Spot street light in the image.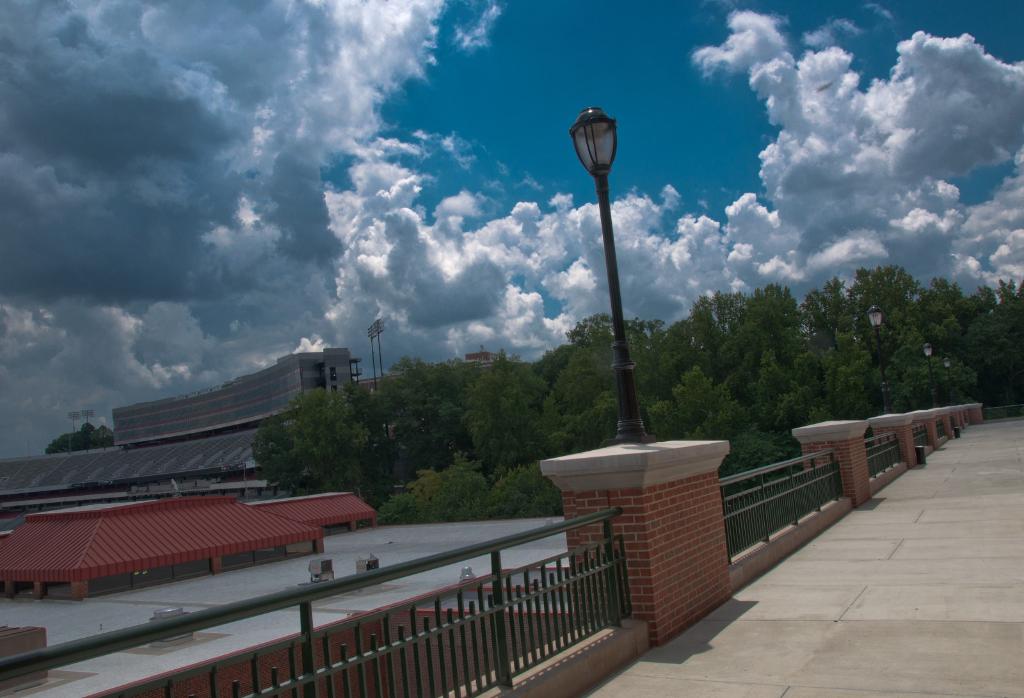
street light found at rect(564, 102, 660, 439).
